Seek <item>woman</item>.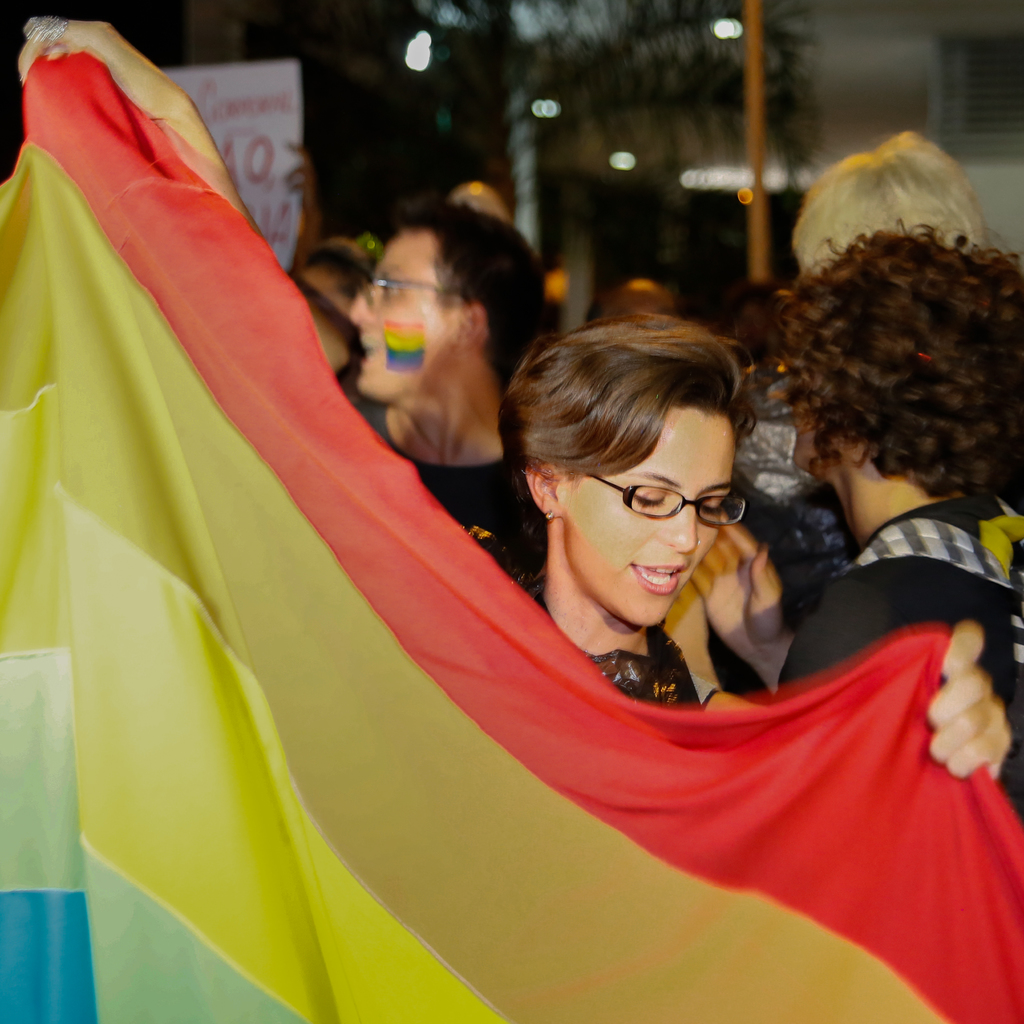
locate(461, 304, 766, 718).
